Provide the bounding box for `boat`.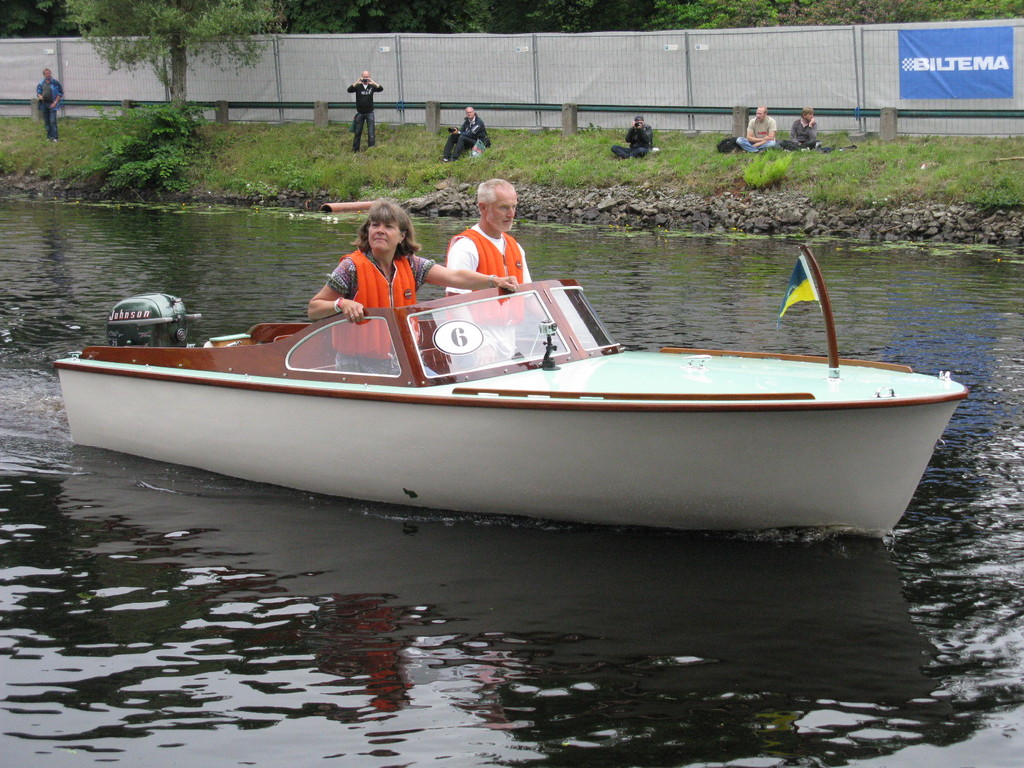
bbox=[33, 225, 985, 535].
